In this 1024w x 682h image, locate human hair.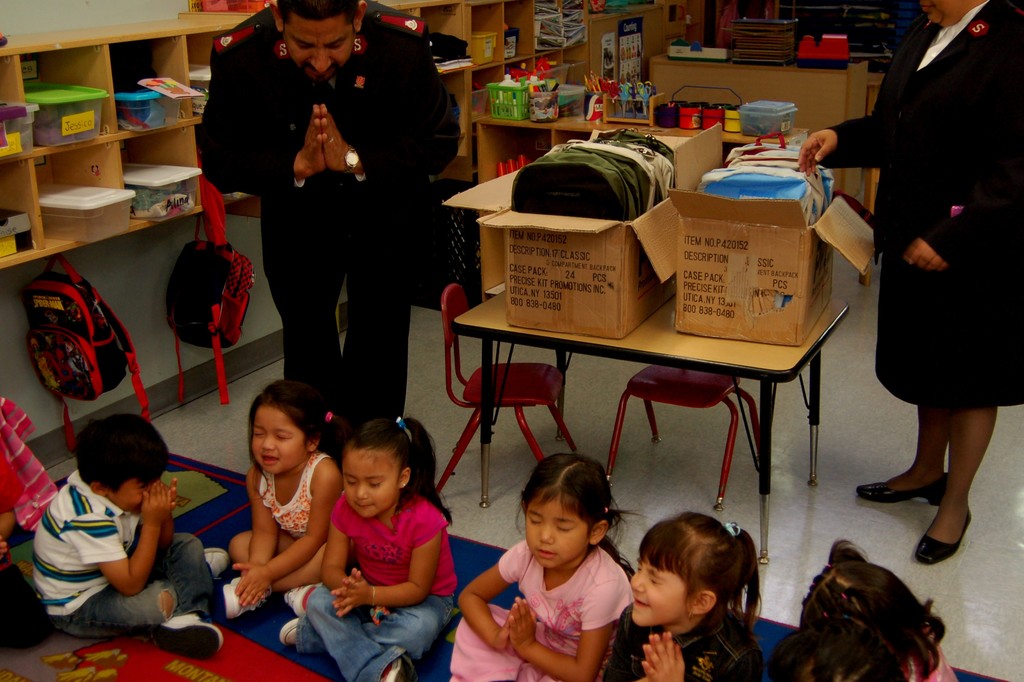
Bounding box: <region>246, 381, 344, 500</region>.
